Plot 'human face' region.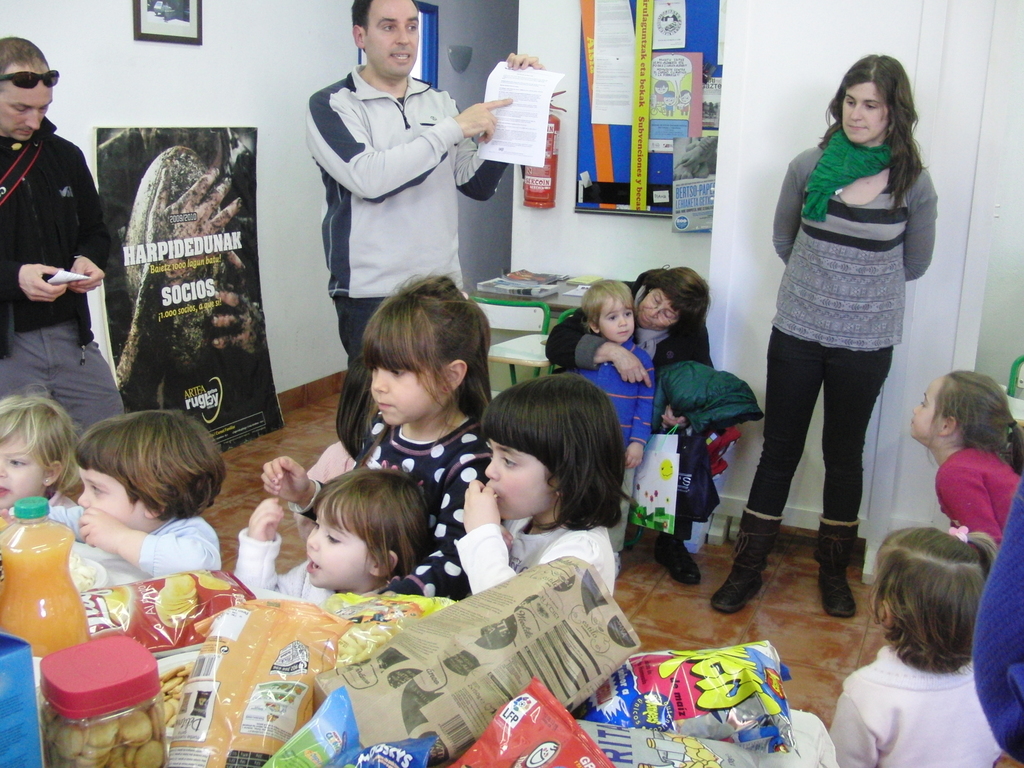
Plotted at {"x1": 487, "y1": 442, "x2": 554, "y2": 524}.
